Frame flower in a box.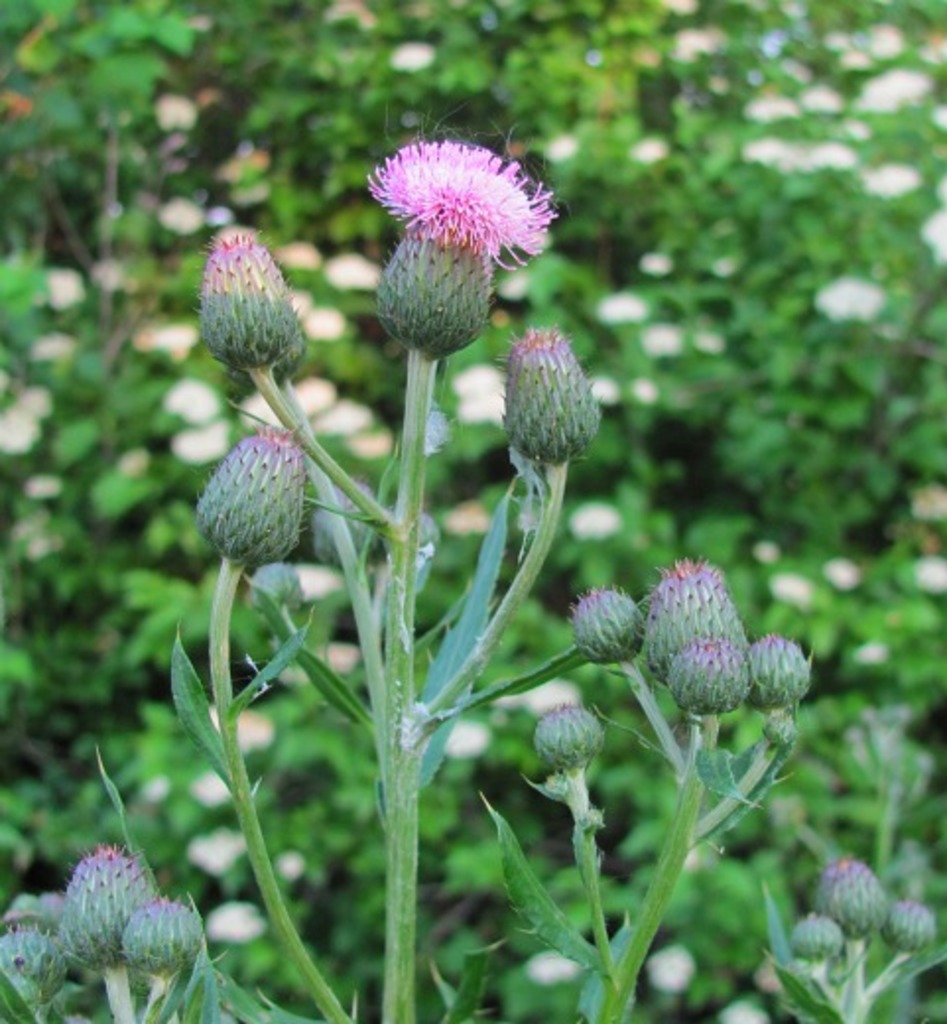
<region>569, 595, 642, 666</region>.
